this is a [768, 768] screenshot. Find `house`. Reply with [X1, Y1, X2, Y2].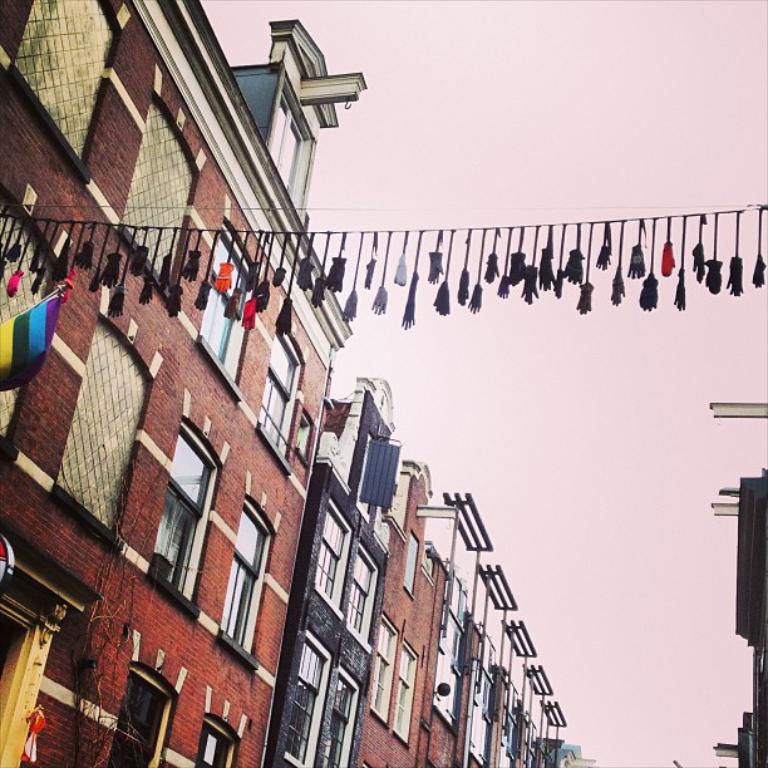
[714, 467, 767, 767].
